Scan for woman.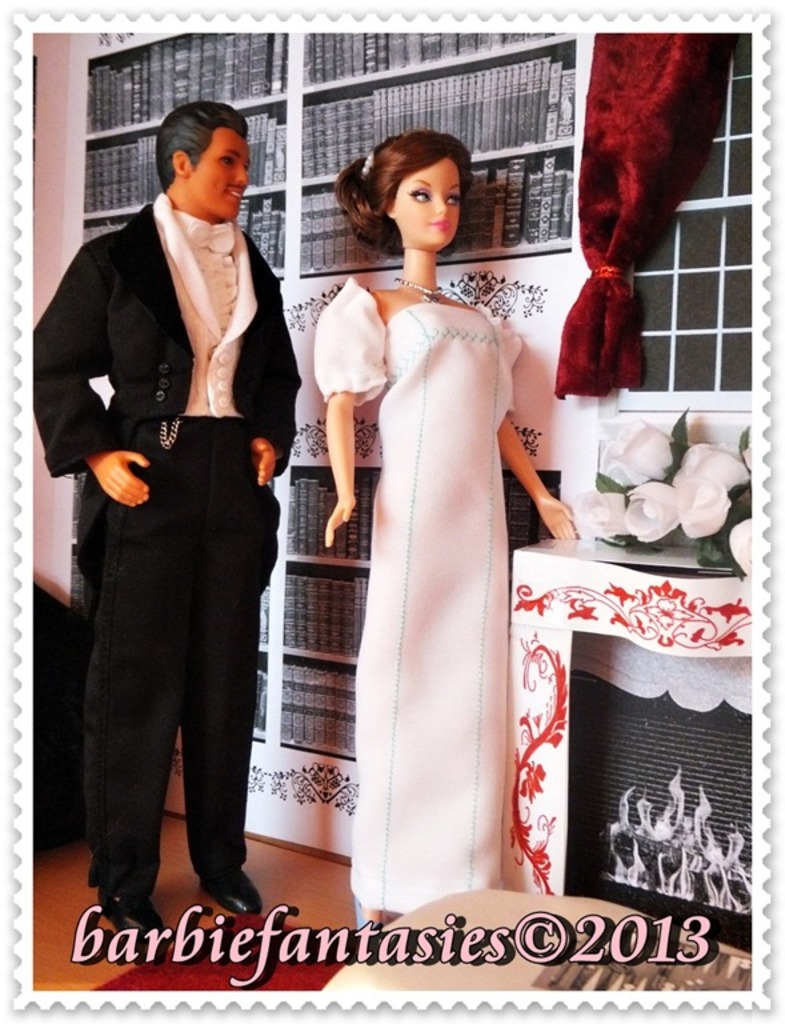
Scan result: crop(297, 136, 553, 900).
